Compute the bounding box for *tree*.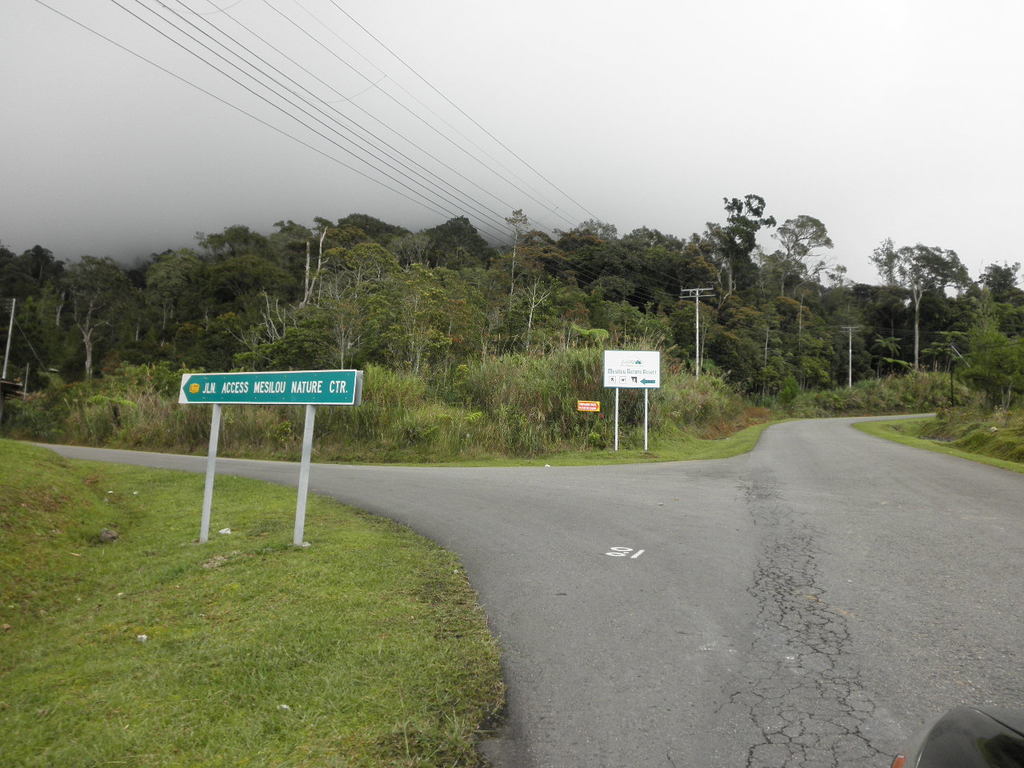
x1=506, y1=230, x2=555, y2=279.
